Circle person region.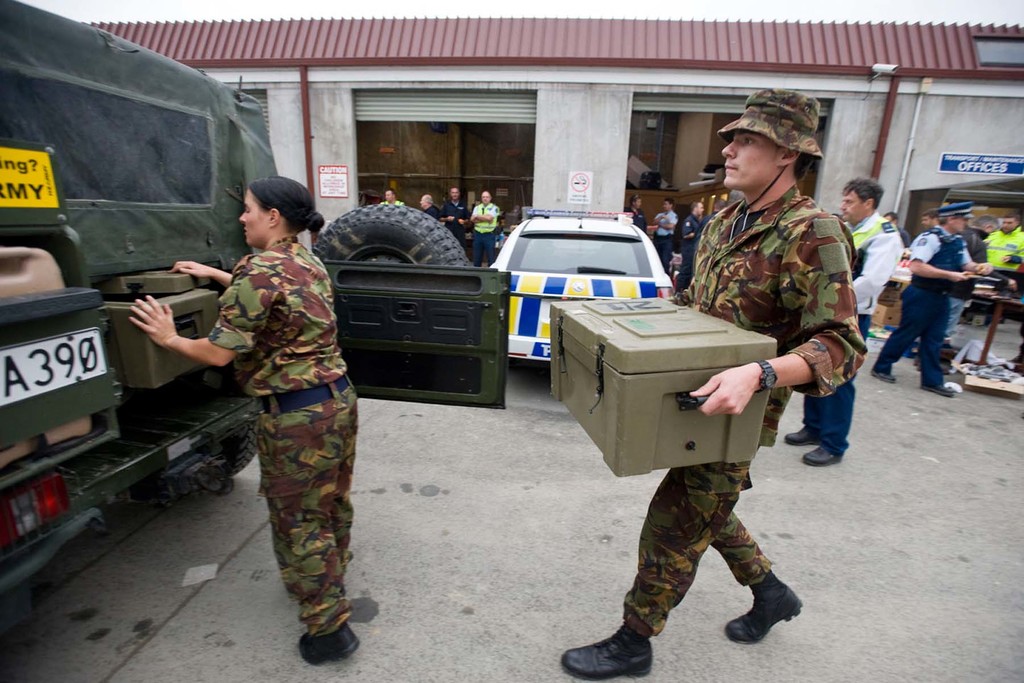
Region: [x1=465, y1=189, x2=500, y2=268].
